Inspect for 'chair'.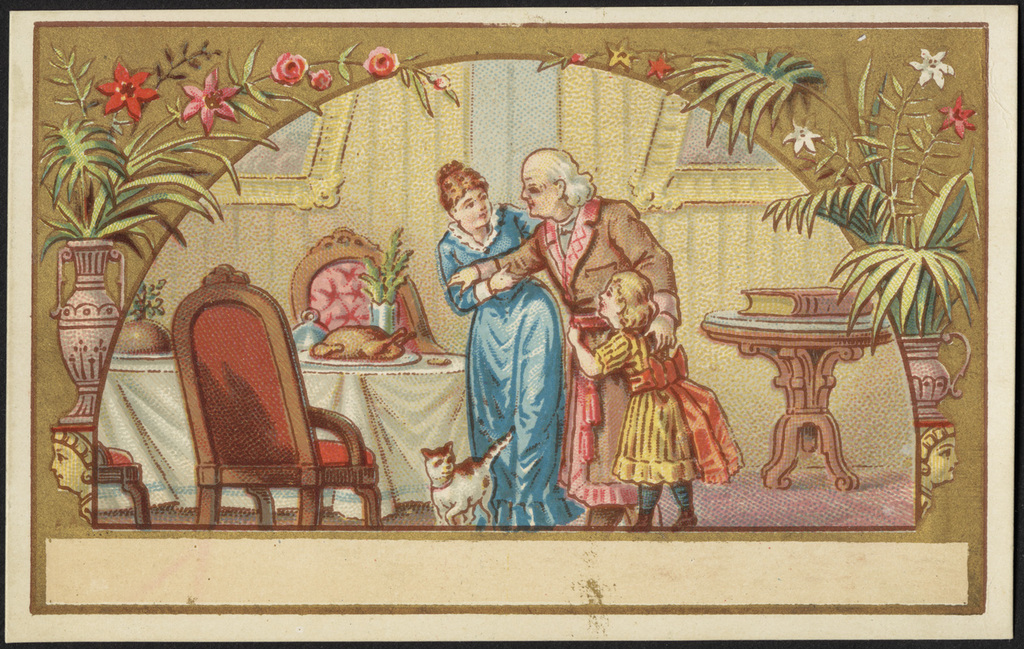
Inspection: region(137, 263, 364, 547).
